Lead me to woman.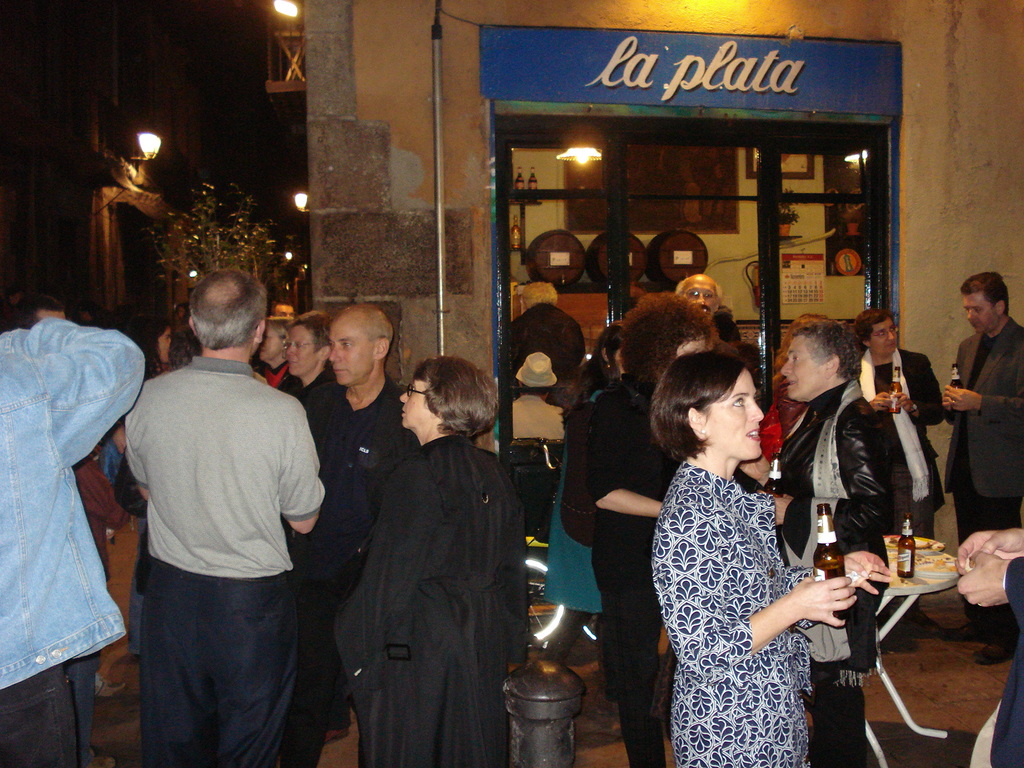
Lead to bbox=[548, 318, 625, 713].
